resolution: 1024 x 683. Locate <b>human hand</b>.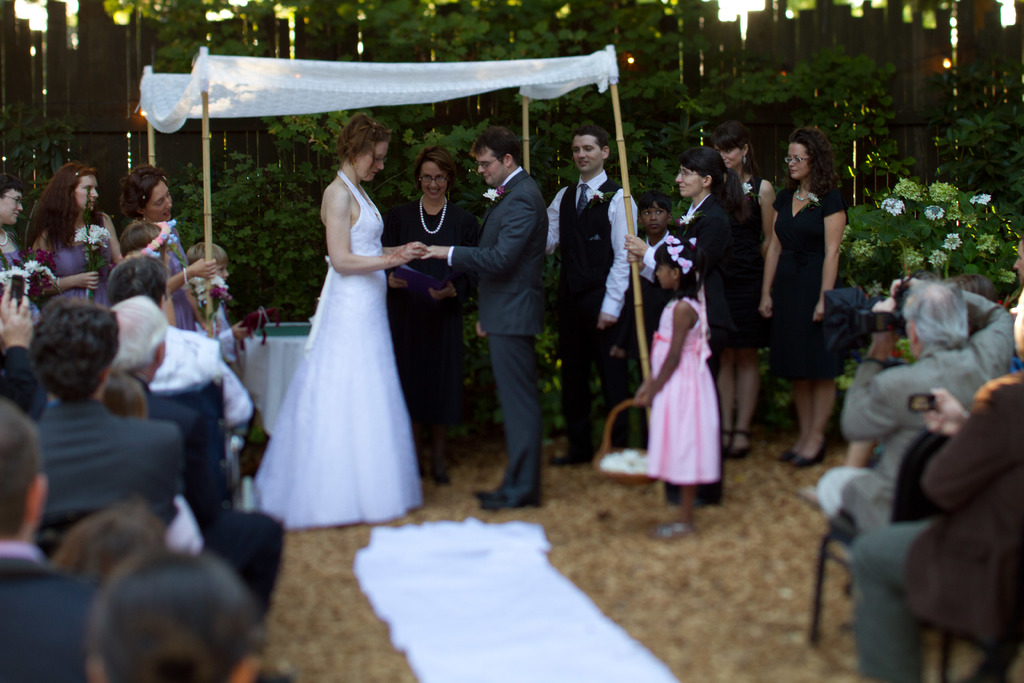
x1=393, y1=240, x2=428, y2=262.
